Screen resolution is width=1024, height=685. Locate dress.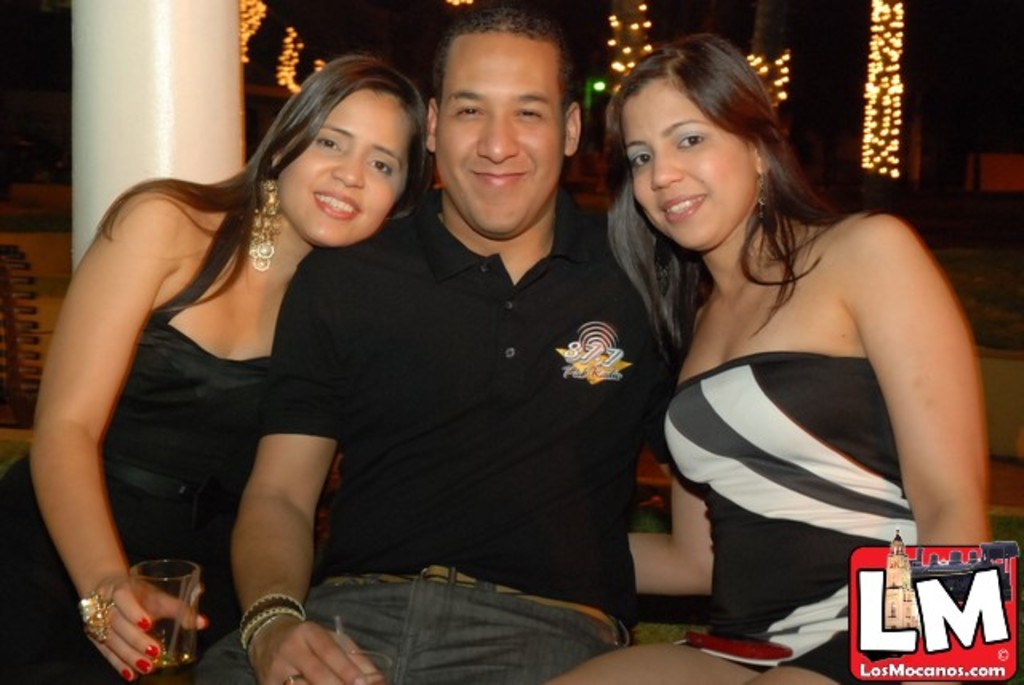
{"x1": 659, "y1": 352, "x2": 922, "y2": 683}.
